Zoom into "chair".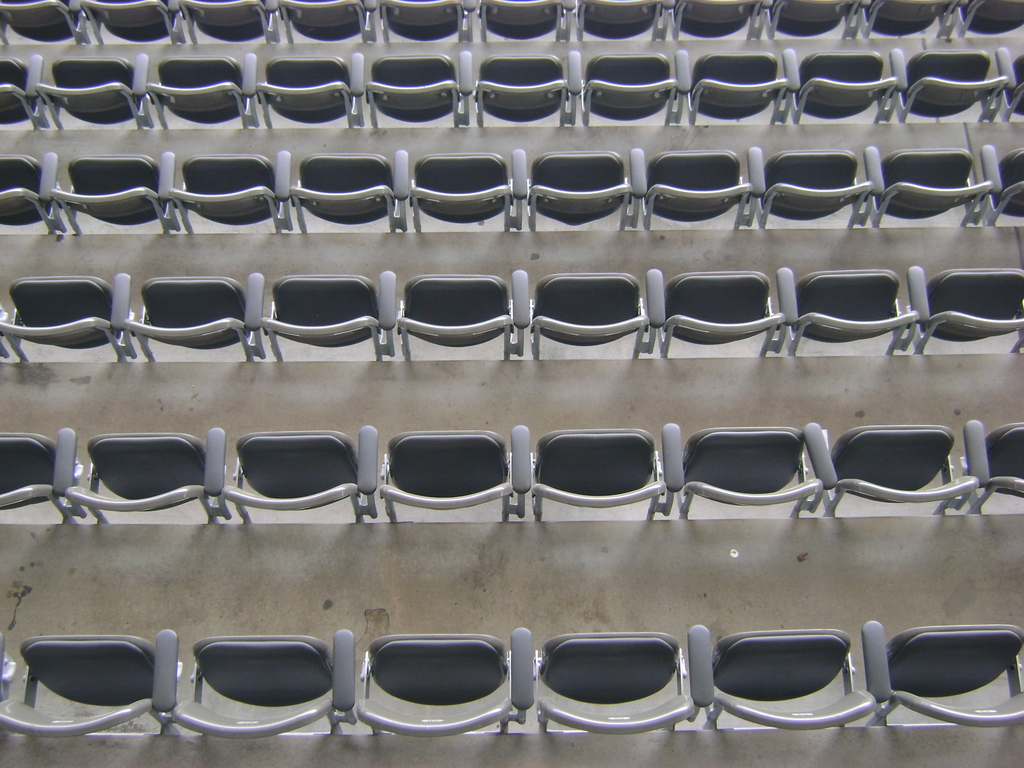
Zoom target: [left=961, top=422, right=1023, bottom=514].
